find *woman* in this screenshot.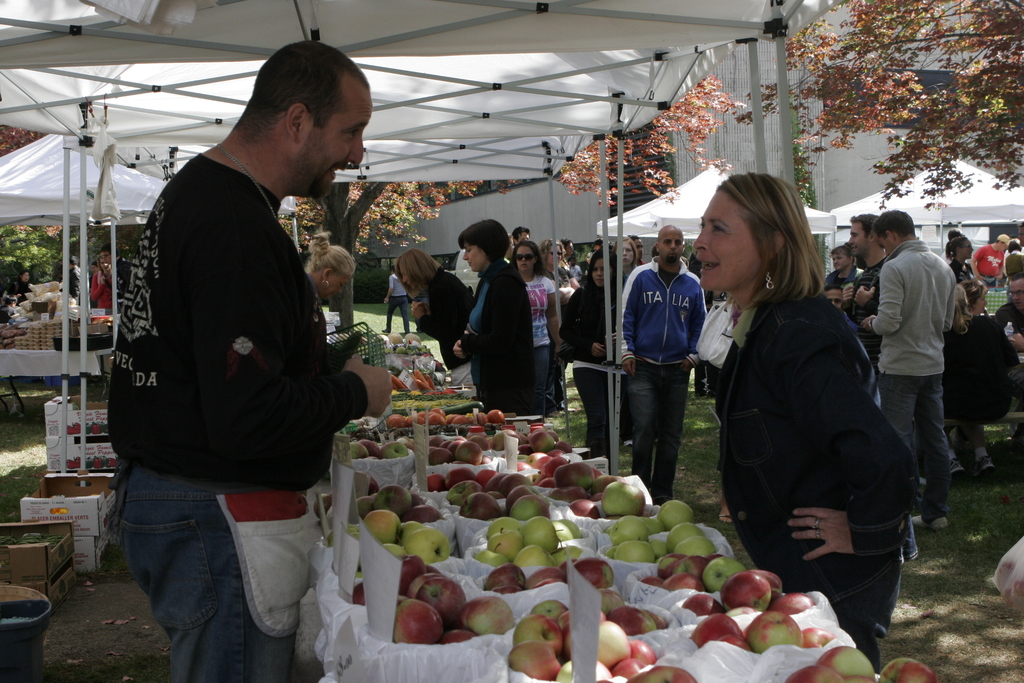
The bounding box for *woman* is {"x1": 396, "y1": 250, "x2": 479, "y2": 385}.
